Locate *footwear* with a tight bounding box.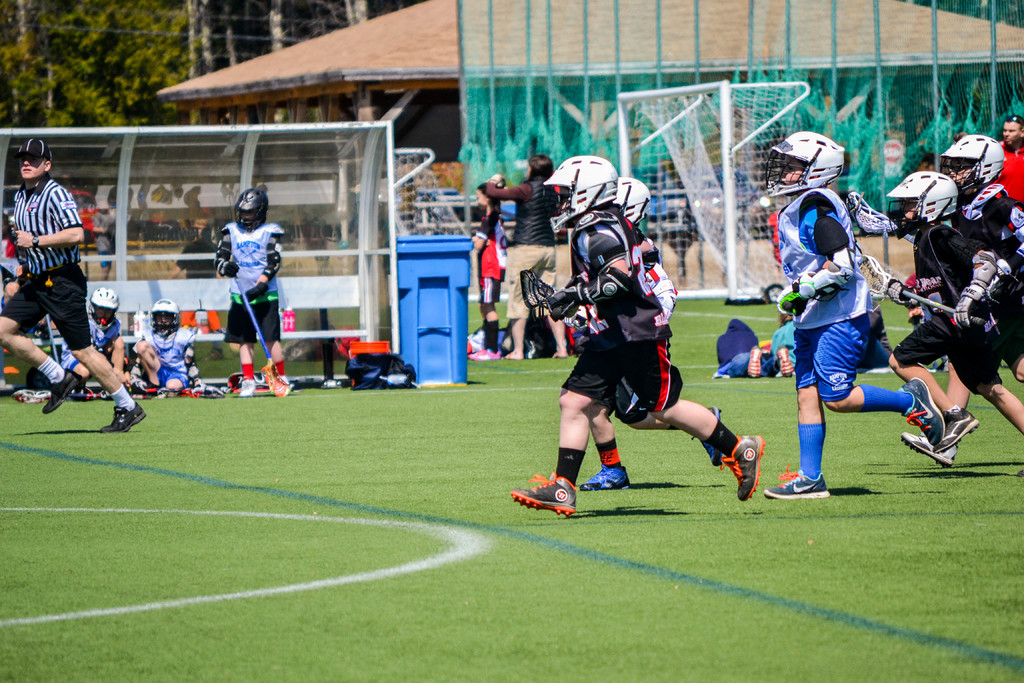
x1=39 y1=366 x2=90 y2=417.
